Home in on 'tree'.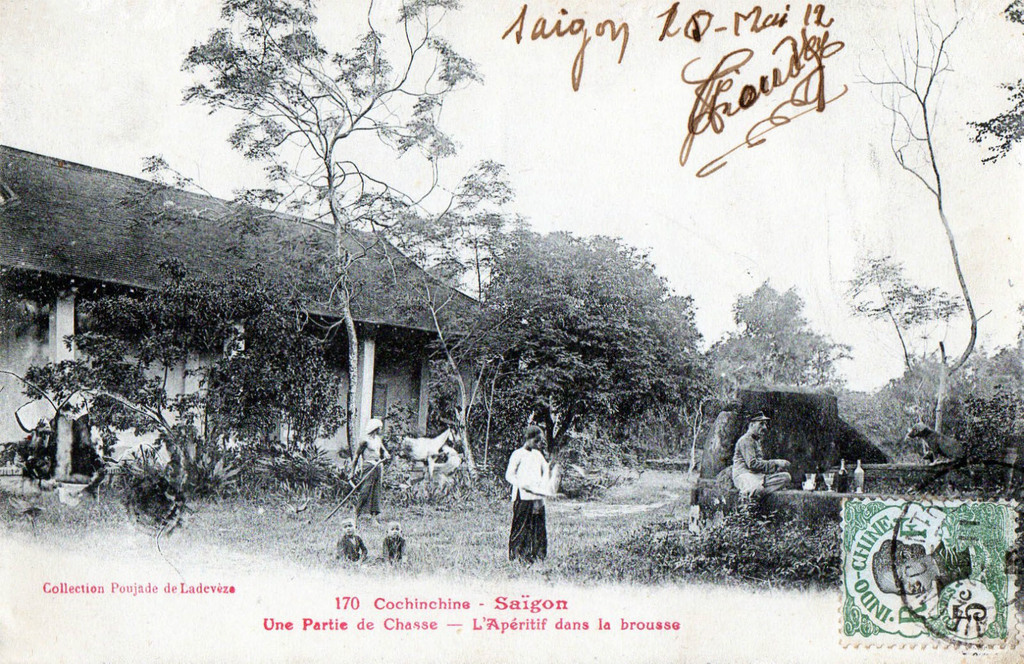
Homed in at x1=836, y1=243, x2=976, y2=451.
